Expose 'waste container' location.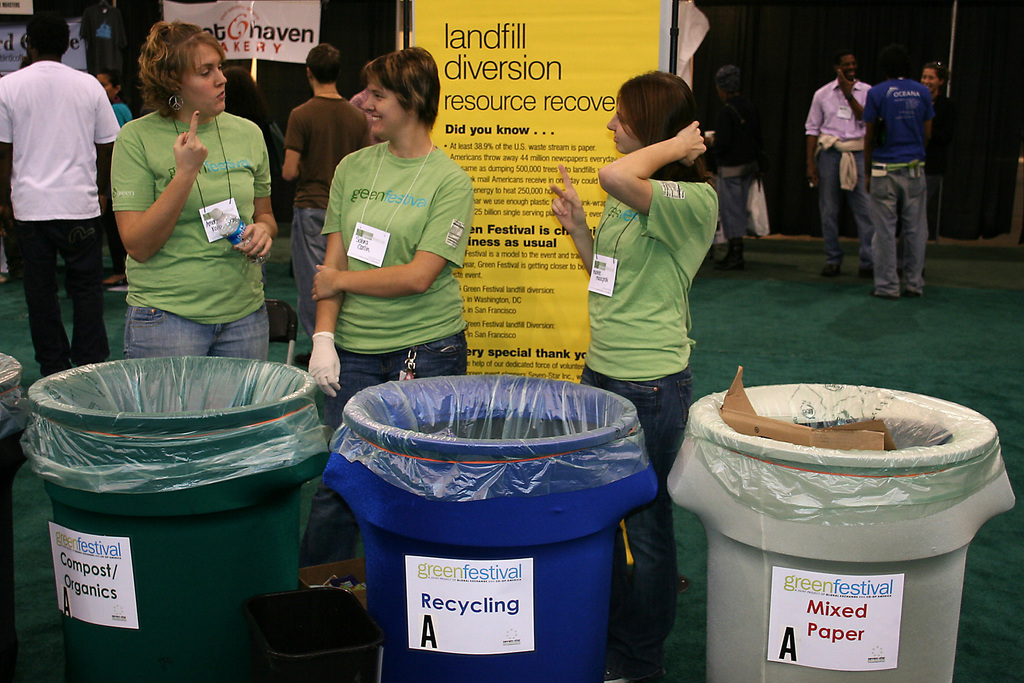
Exposed at rect(26, 376, 321, 672).
